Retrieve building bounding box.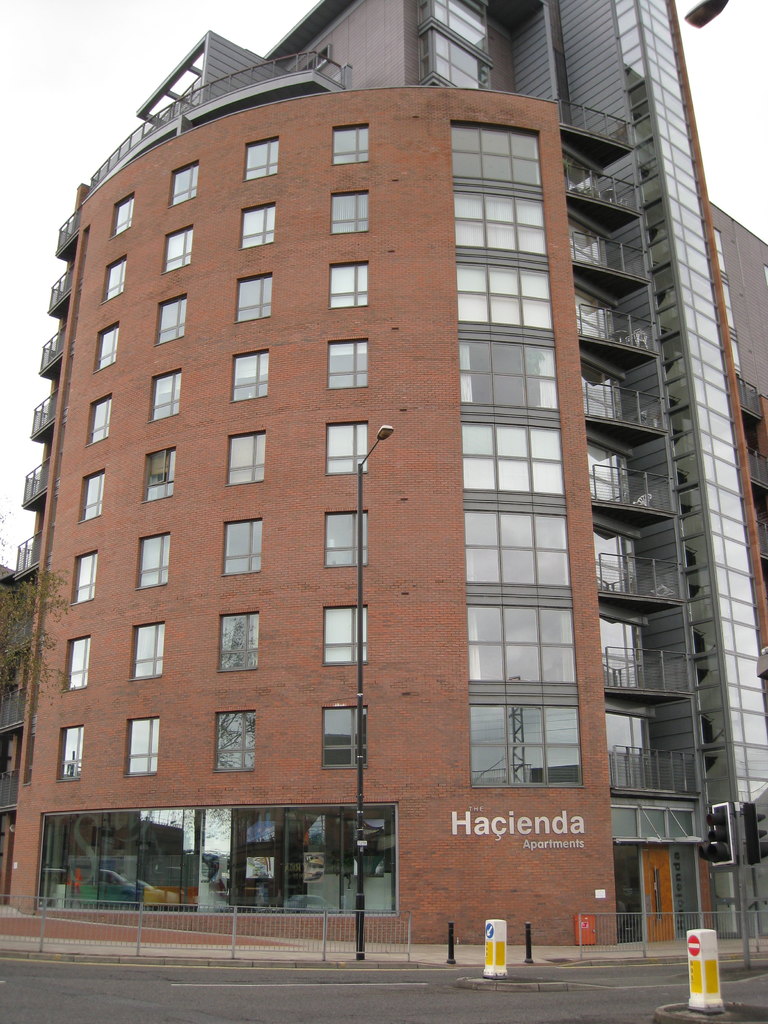
Bounding box: locate(0, 0, 767, 939).
